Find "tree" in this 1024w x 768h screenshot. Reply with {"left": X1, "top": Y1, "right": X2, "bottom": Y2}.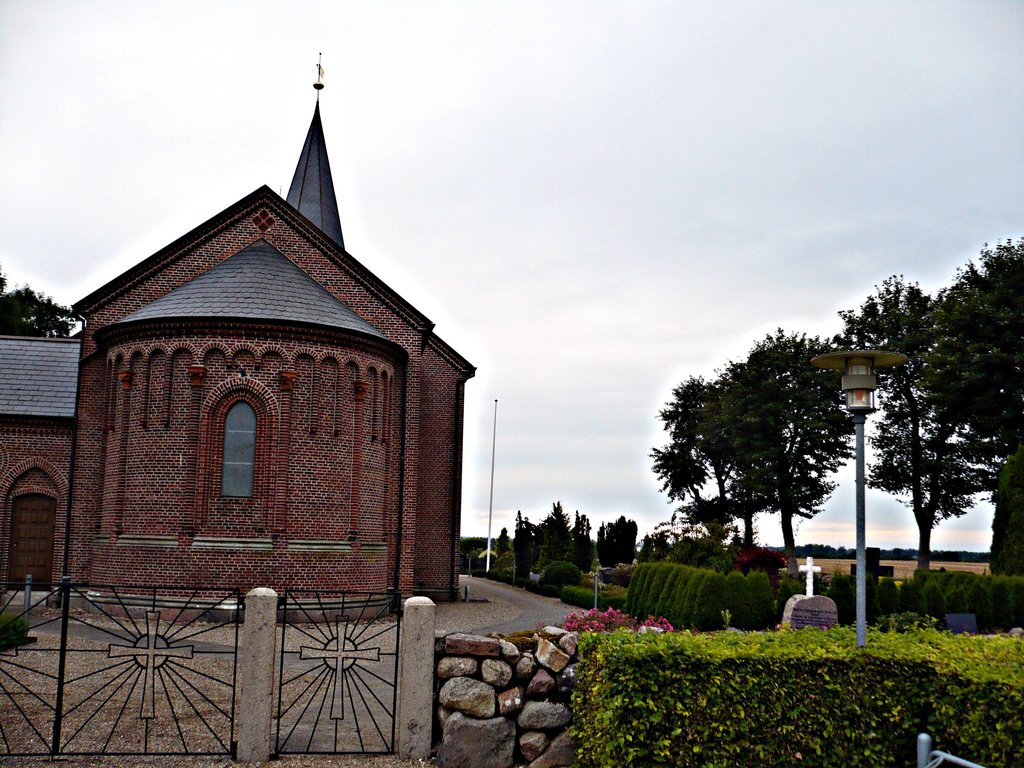
{"left": 636, "top": 556, "right": 771, "bottom": 632}.
